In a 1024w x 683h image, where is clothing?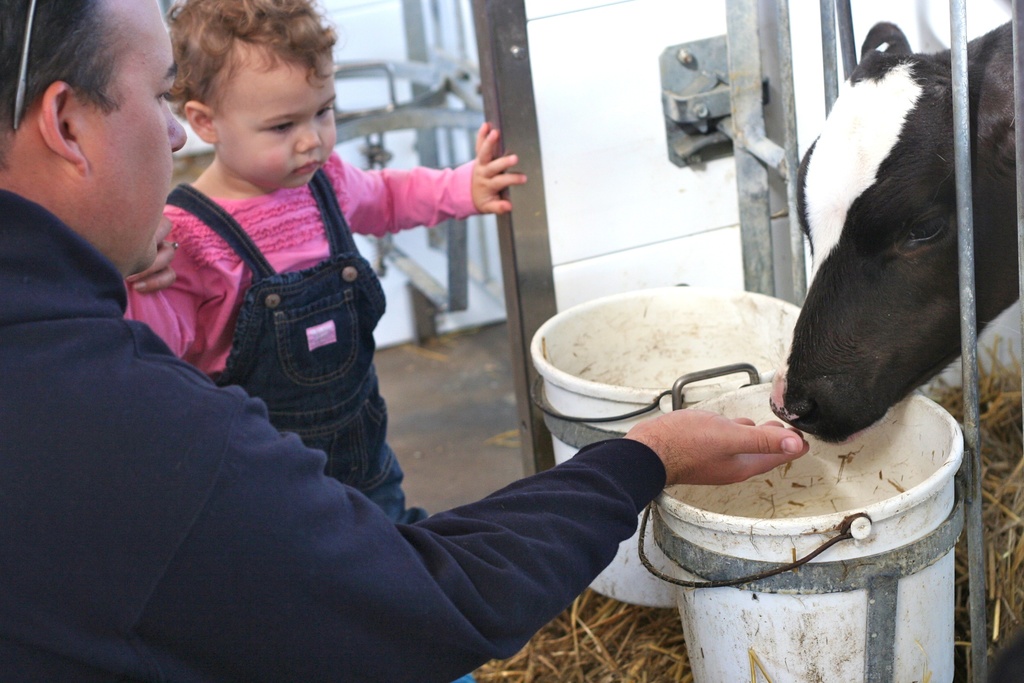
l=115, t=142, r=480, b=527.
